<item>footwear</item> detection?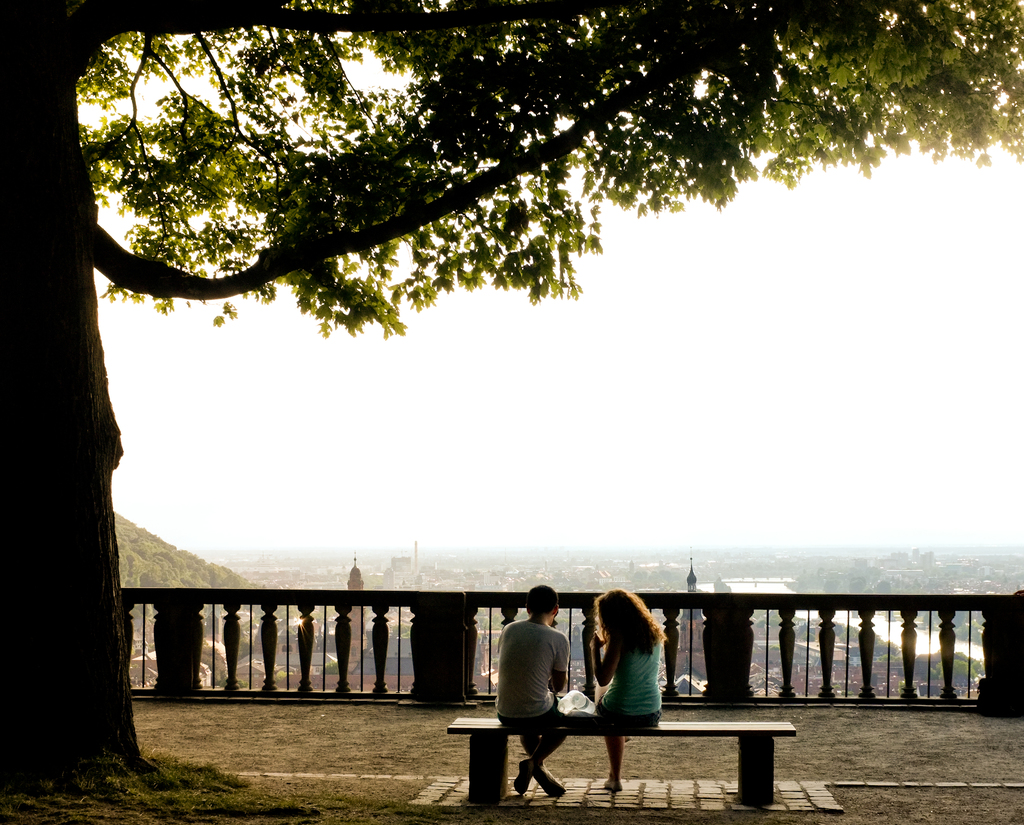
[513,755,540,794]
